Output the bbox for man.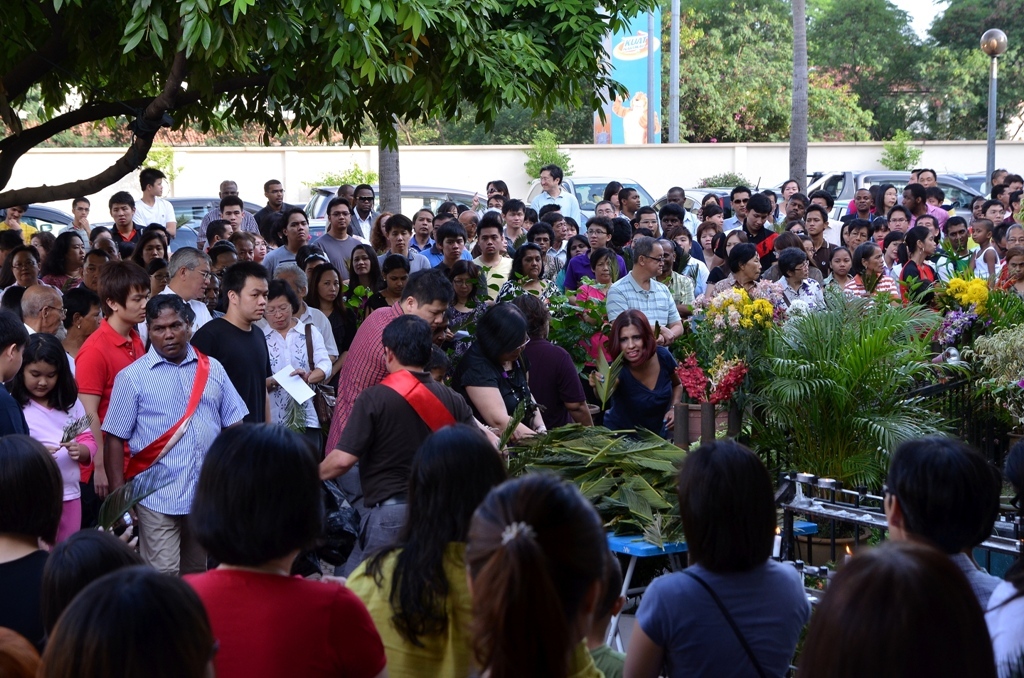
{"left": 900, "top": 182, "right": 948, "bottom": 226}.
